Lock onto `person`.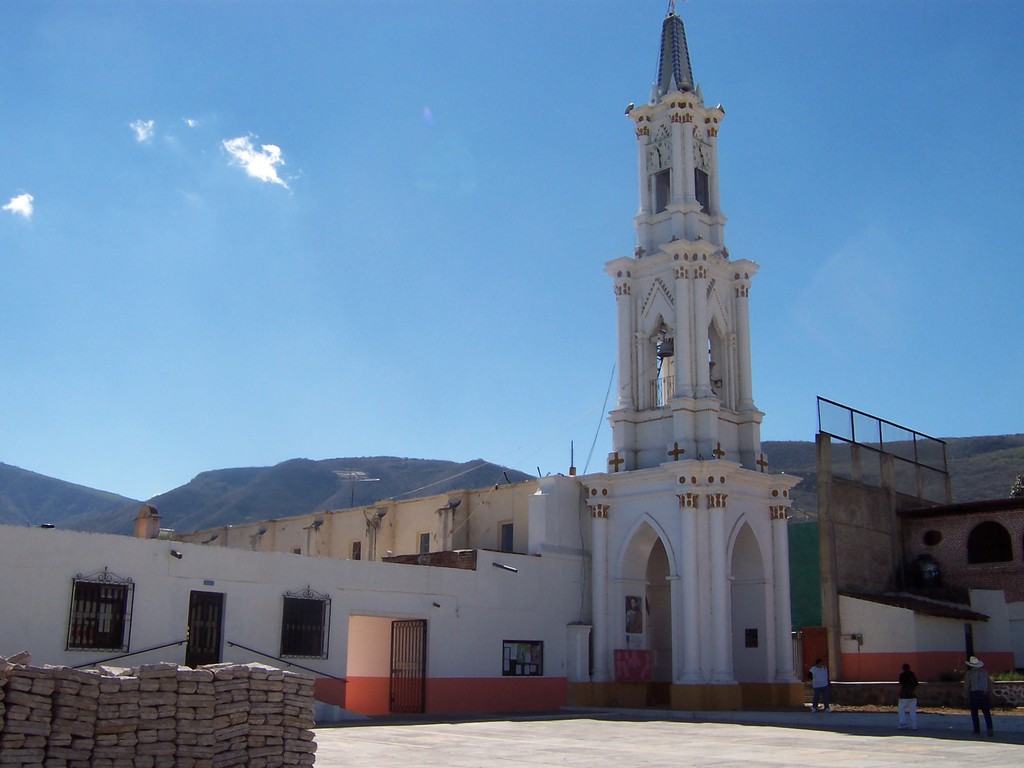
Locked: box=[804, 662, 831, 717].
